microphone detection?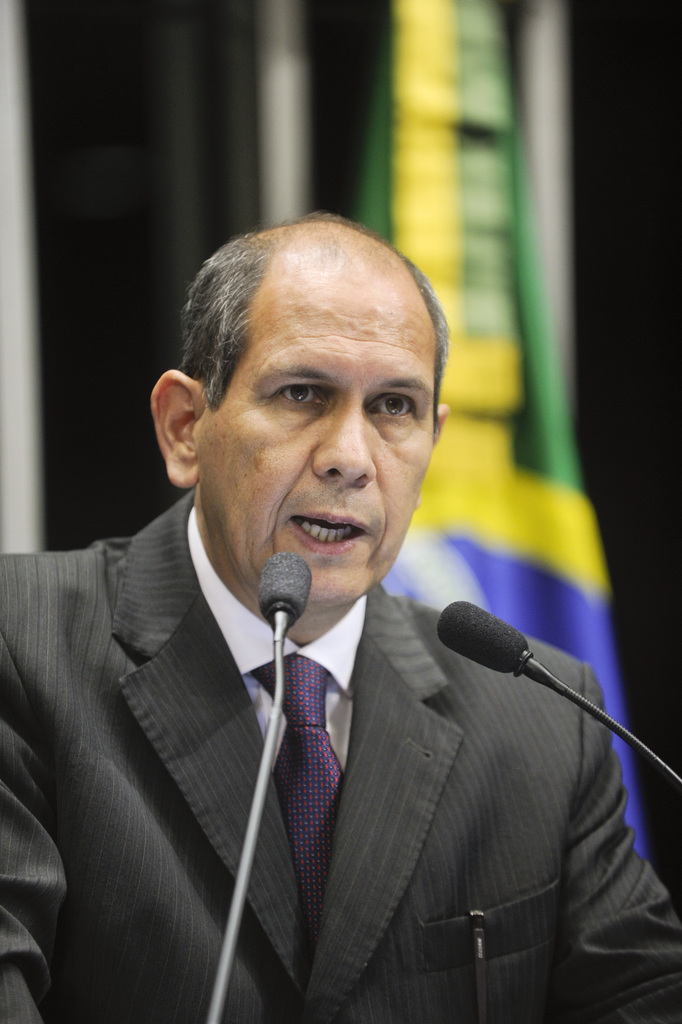
left=256, top=550, right=313, bottom=628
